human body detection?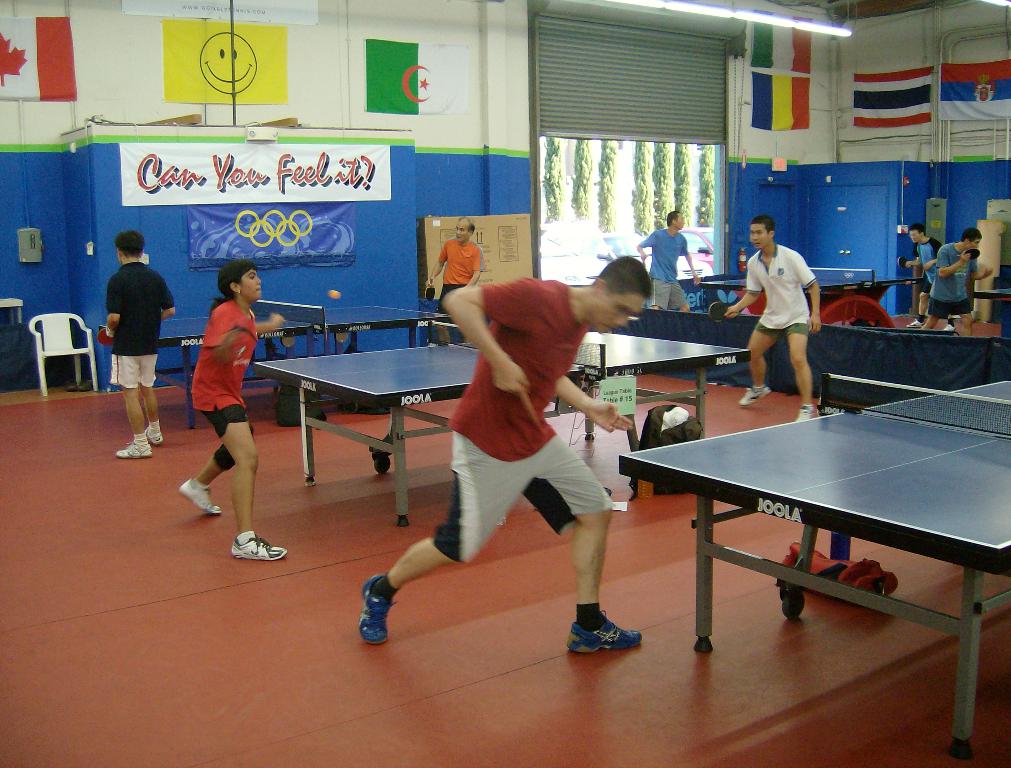
box(106, 255, 183, 464)
